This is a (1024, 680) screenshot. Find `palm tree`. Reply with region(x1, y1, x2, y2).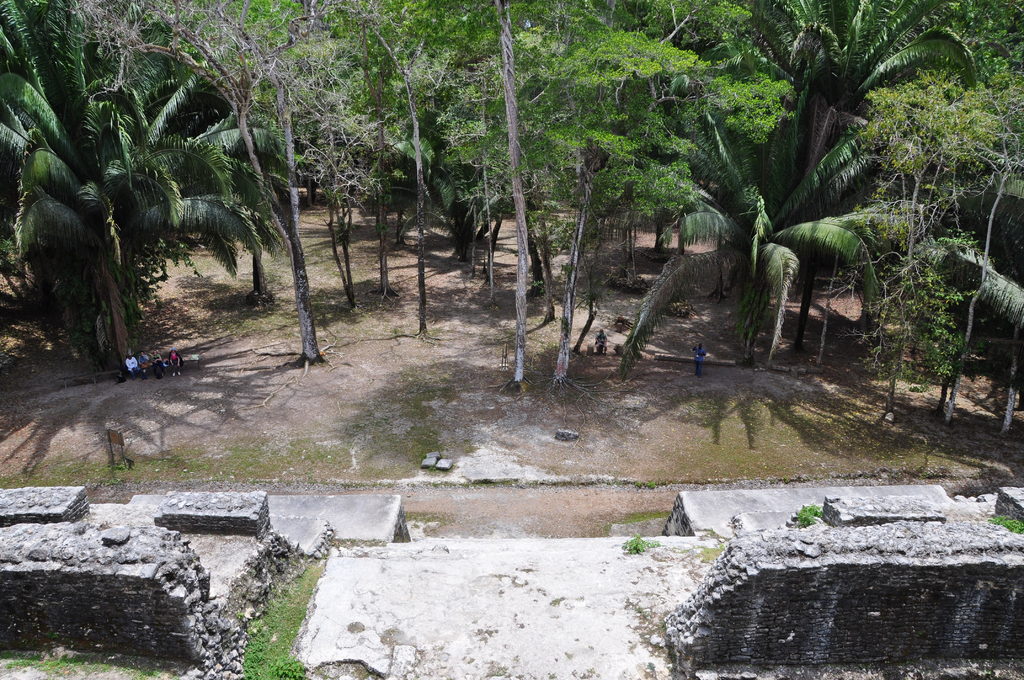
region(179, 122, 289, 315).
